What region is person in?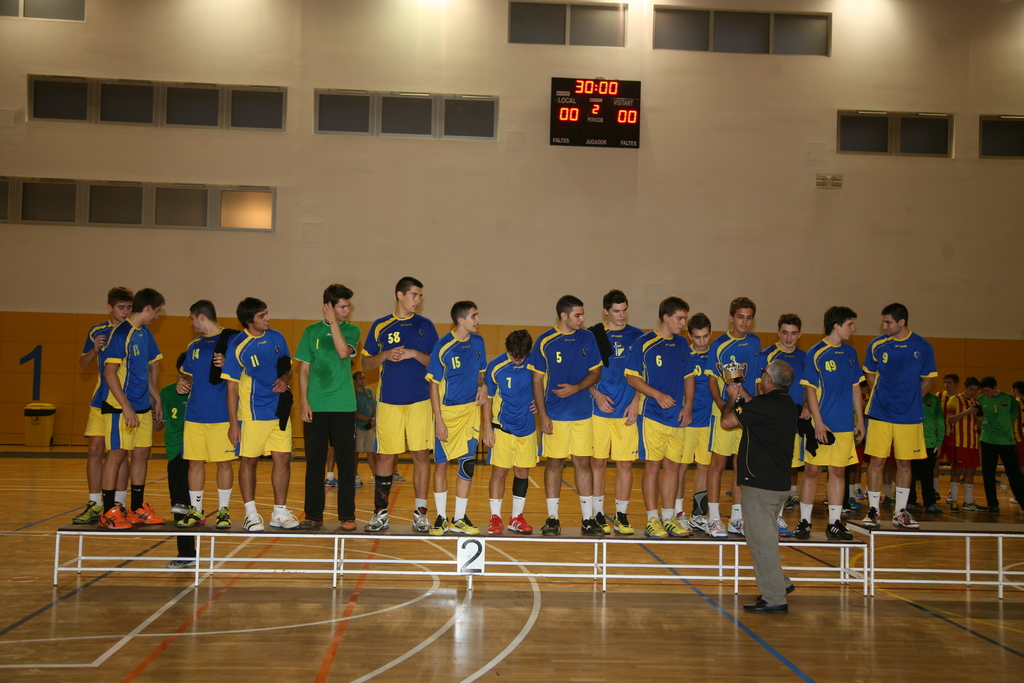
select_region(100, 289, 163, 529).
